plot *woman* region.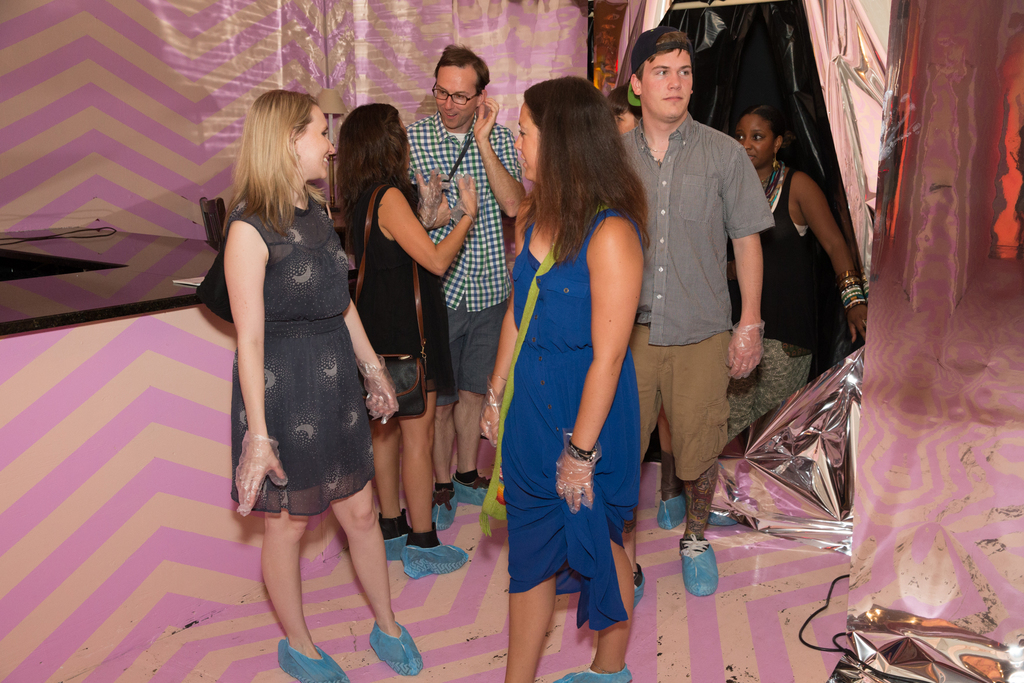
Plotted at 230,90,422,682.
